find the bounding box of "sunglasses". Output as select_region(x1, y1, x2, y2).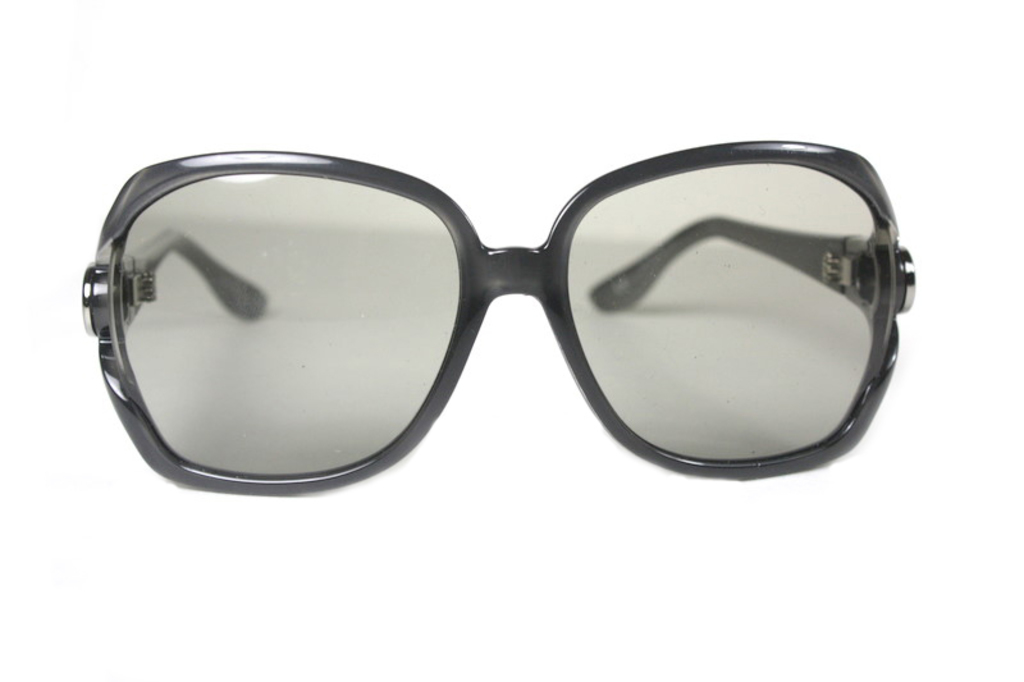
select_region(79, 141, 918, 495).
